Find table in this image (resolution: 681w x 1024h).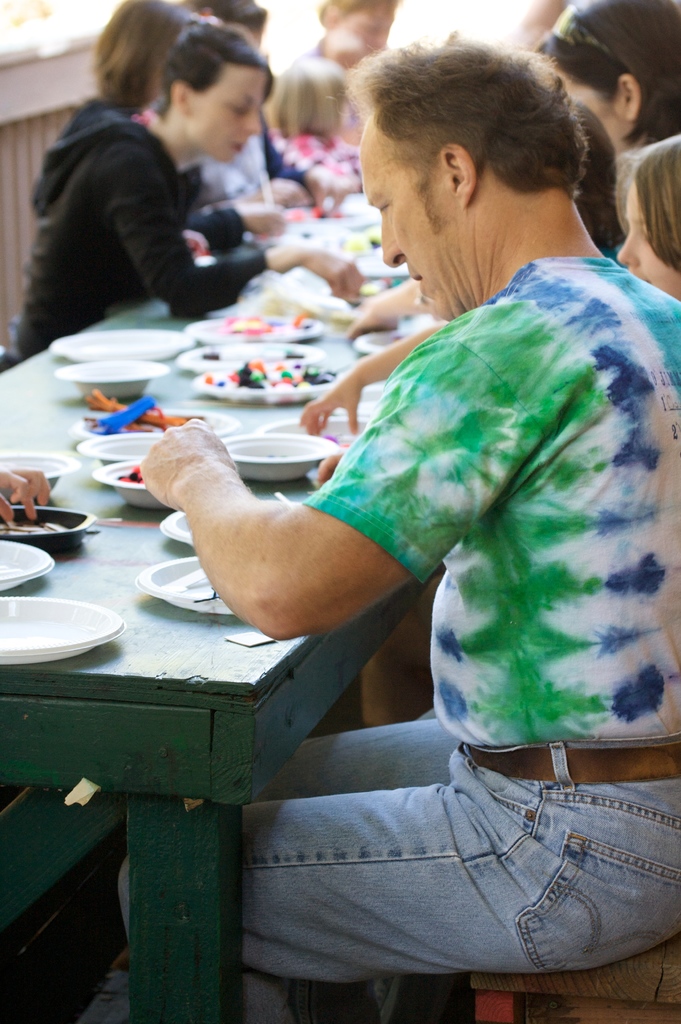
crop(0, 221, 432, 1023).
